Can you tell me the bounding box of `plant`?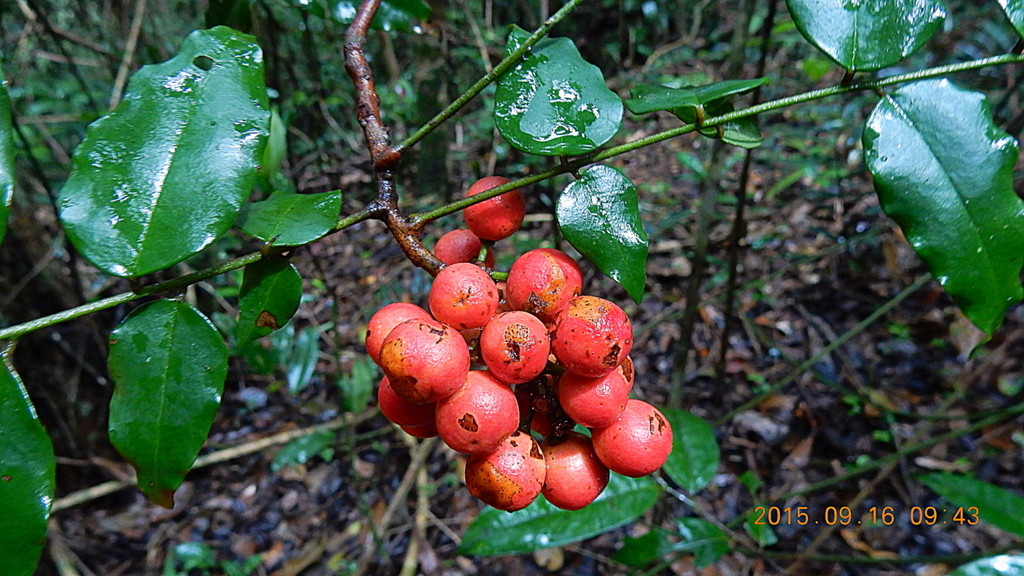
(x1=0, y1=344, x2=61, y2=575).
